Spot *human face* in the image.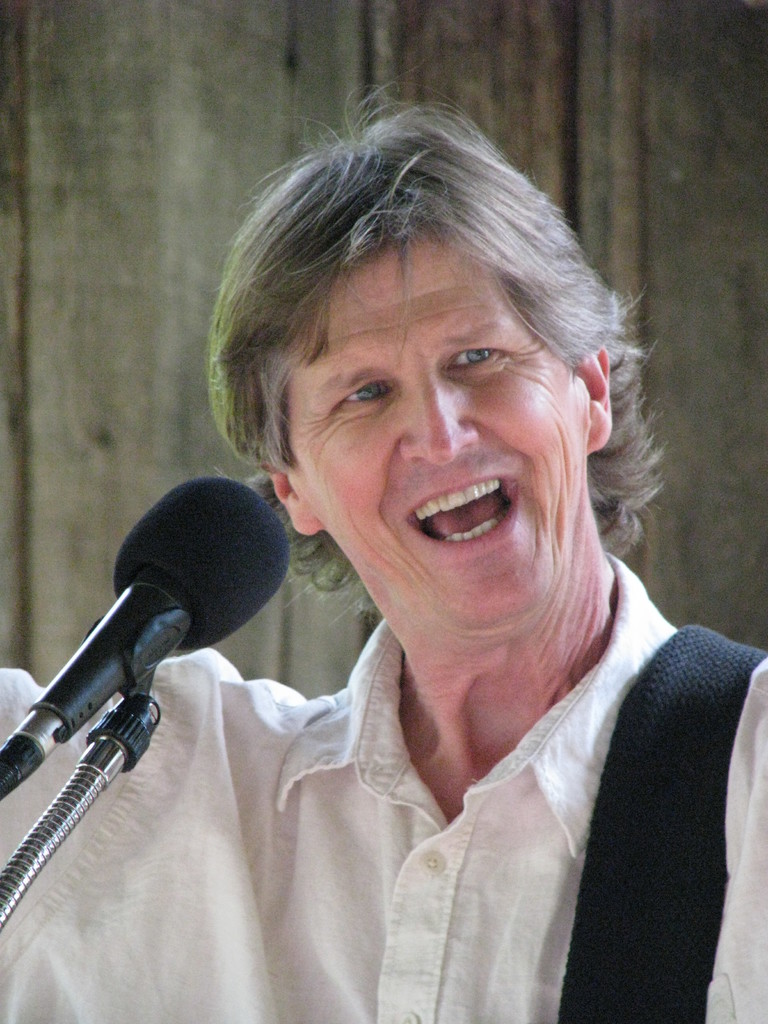
*human face* found at bbox=(289, 237, 577, 643).
